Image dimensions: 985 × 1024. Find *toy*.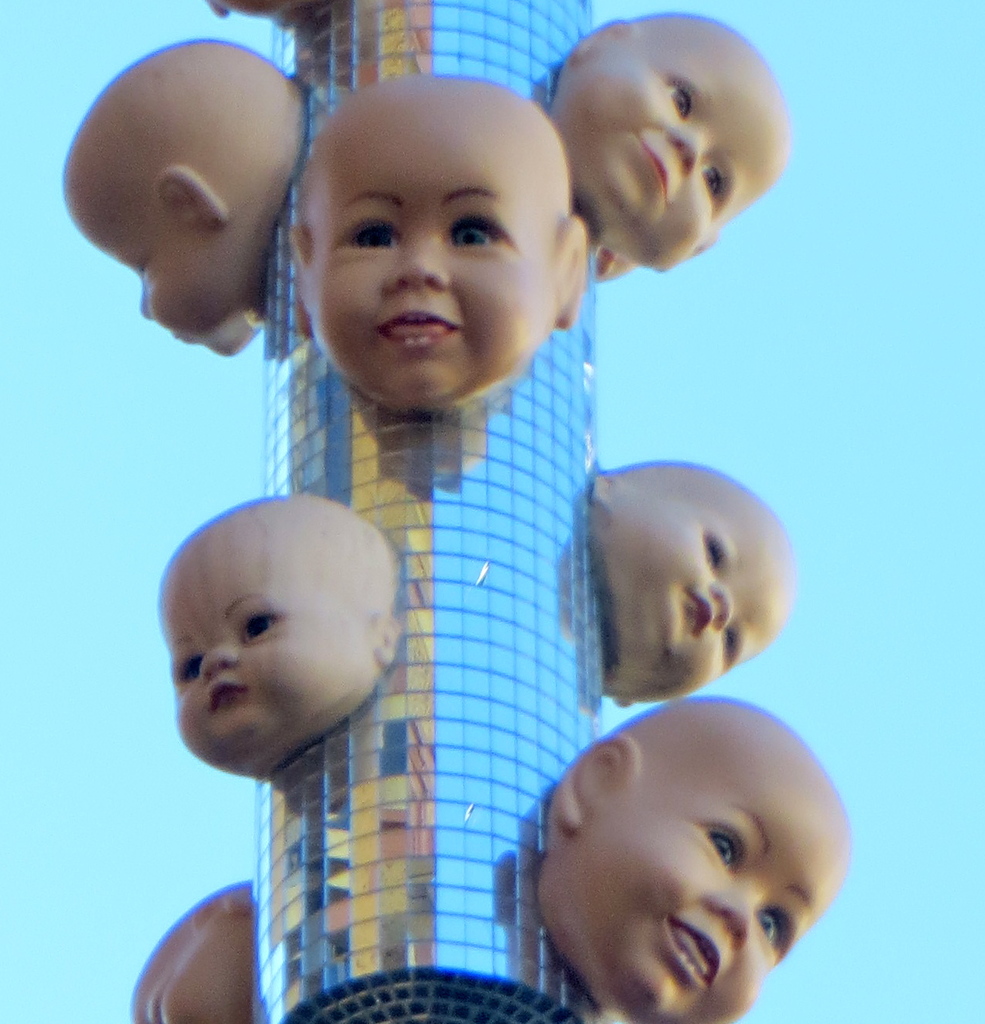
[left=156, top=493, right=397, bottom=771].
